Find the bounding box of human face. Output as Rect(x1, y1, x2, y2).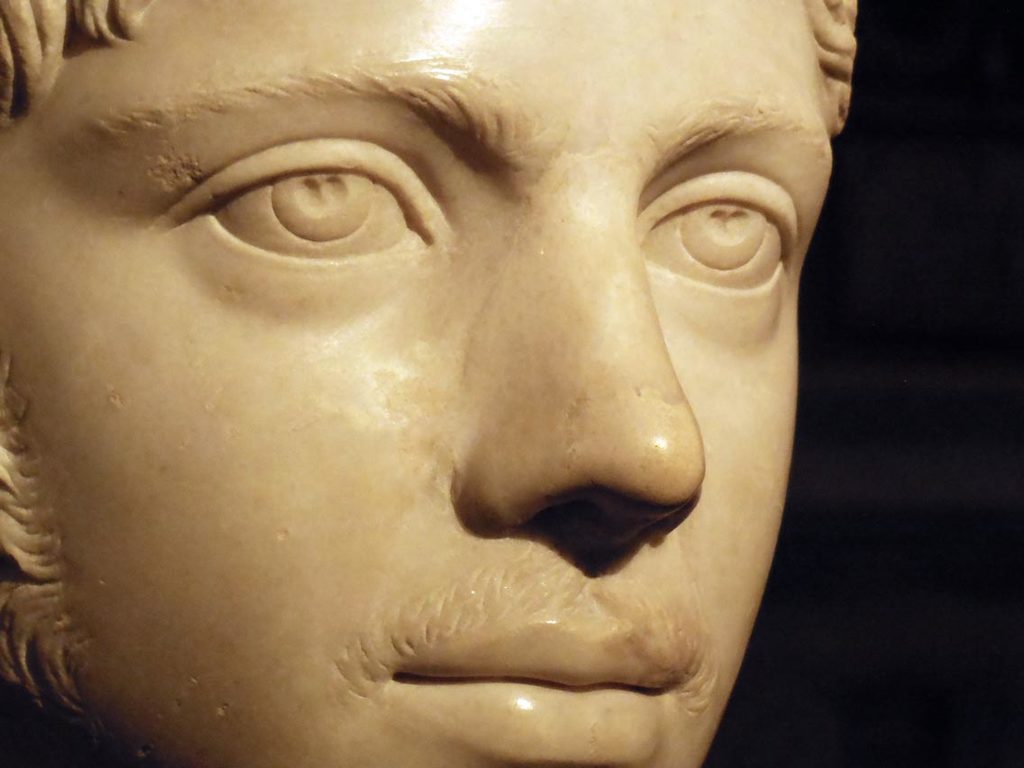
Rect(26, 0, 851, 767).
